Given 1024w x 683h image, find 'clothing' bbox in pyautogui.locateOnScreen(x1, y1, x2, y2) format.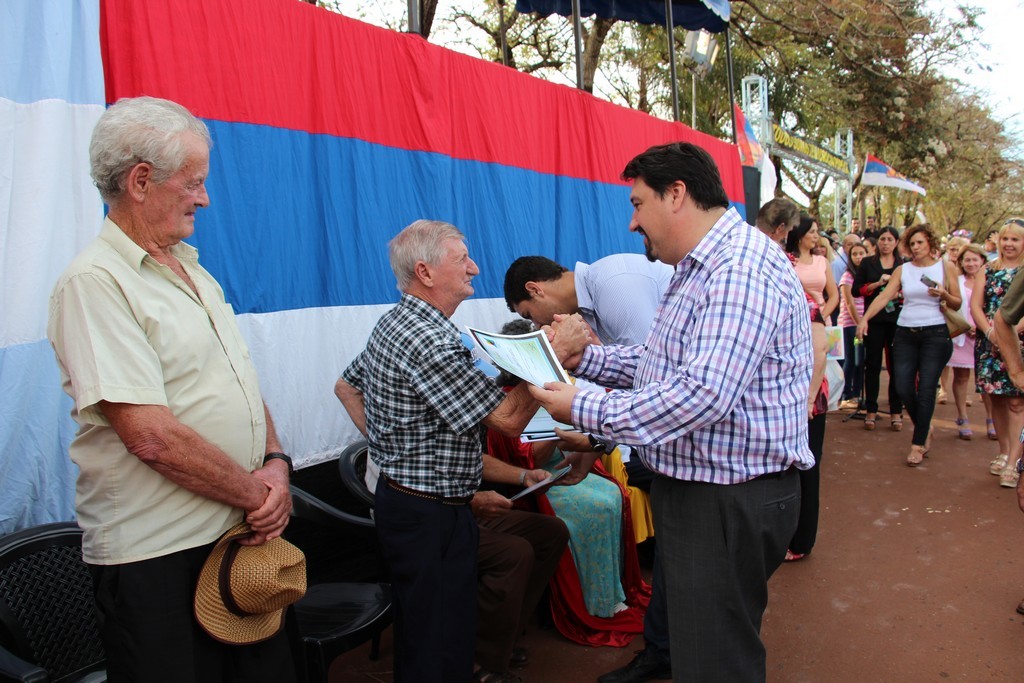
pyautogui.locateOnScreen(554, 204, 818, 682).
